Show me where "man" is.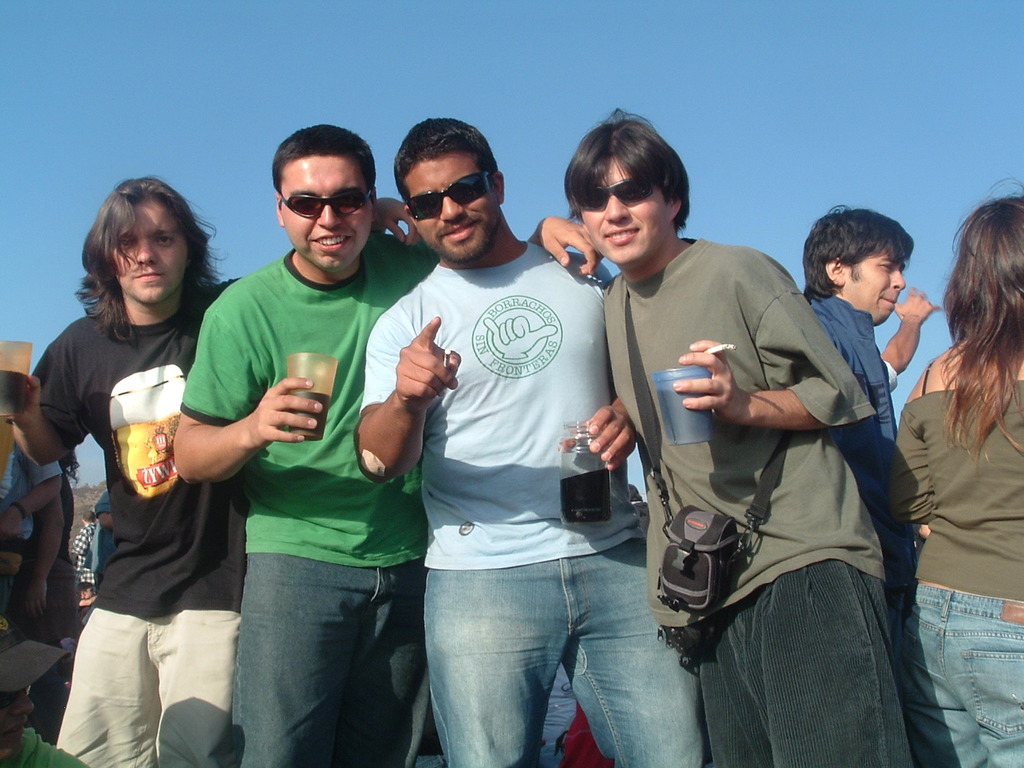
"man" is at 171, 127, 443, 767.
